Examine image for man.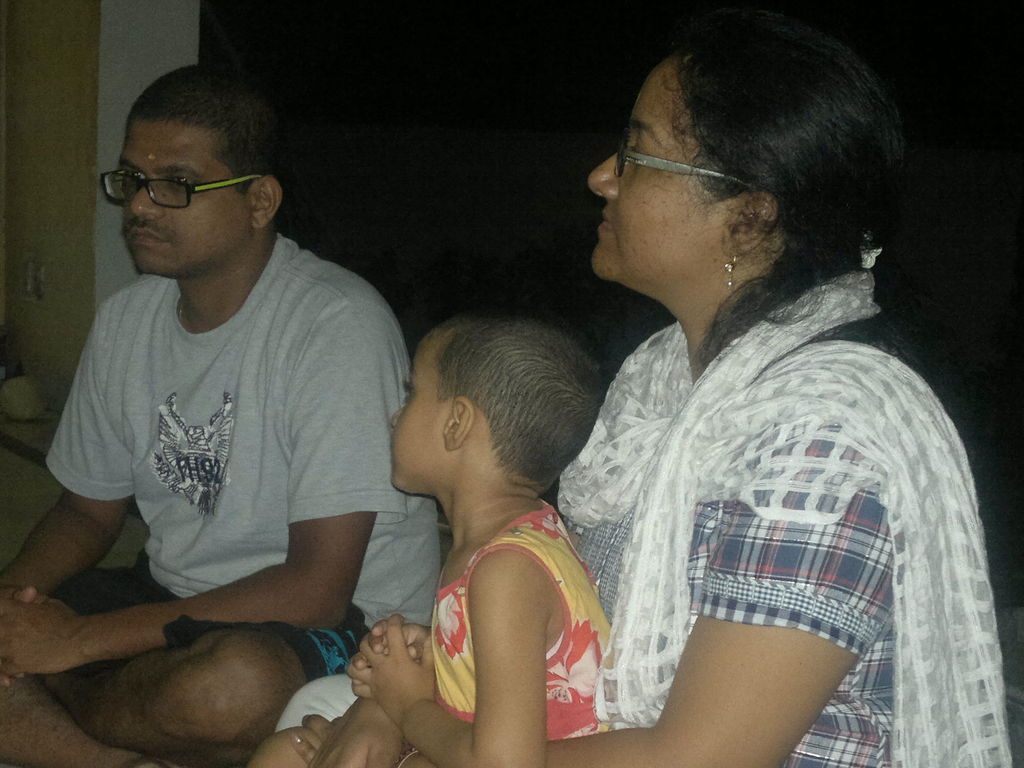
Examination result: (x1=24, y1=46, x2=441, y2=767).
